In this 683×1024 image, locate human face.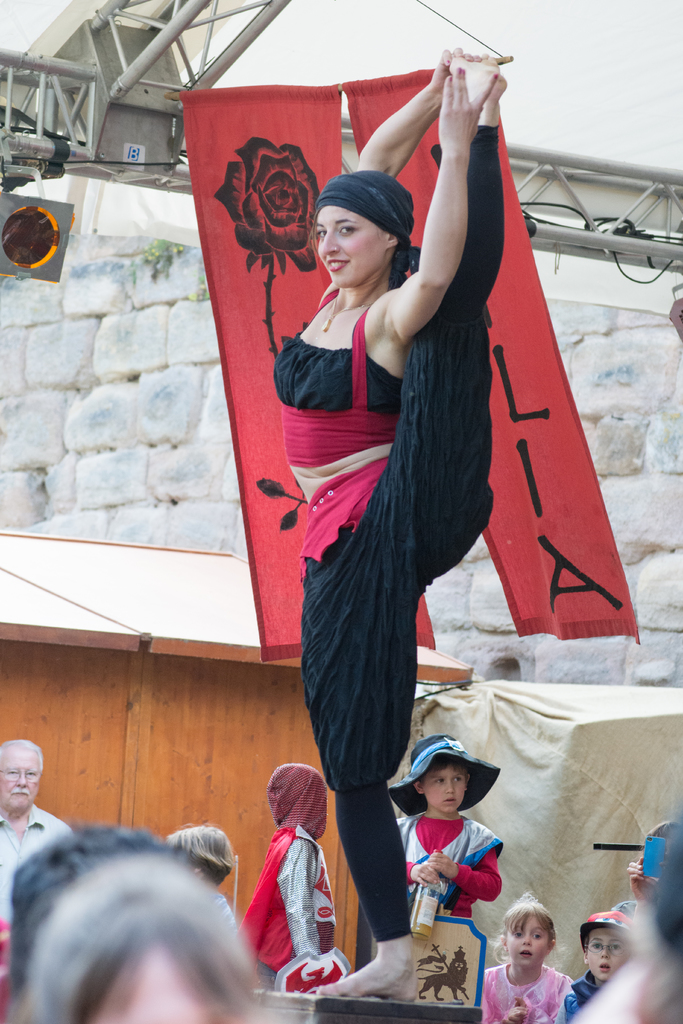
Bounding box: rect(0, 746, 38, 819).
